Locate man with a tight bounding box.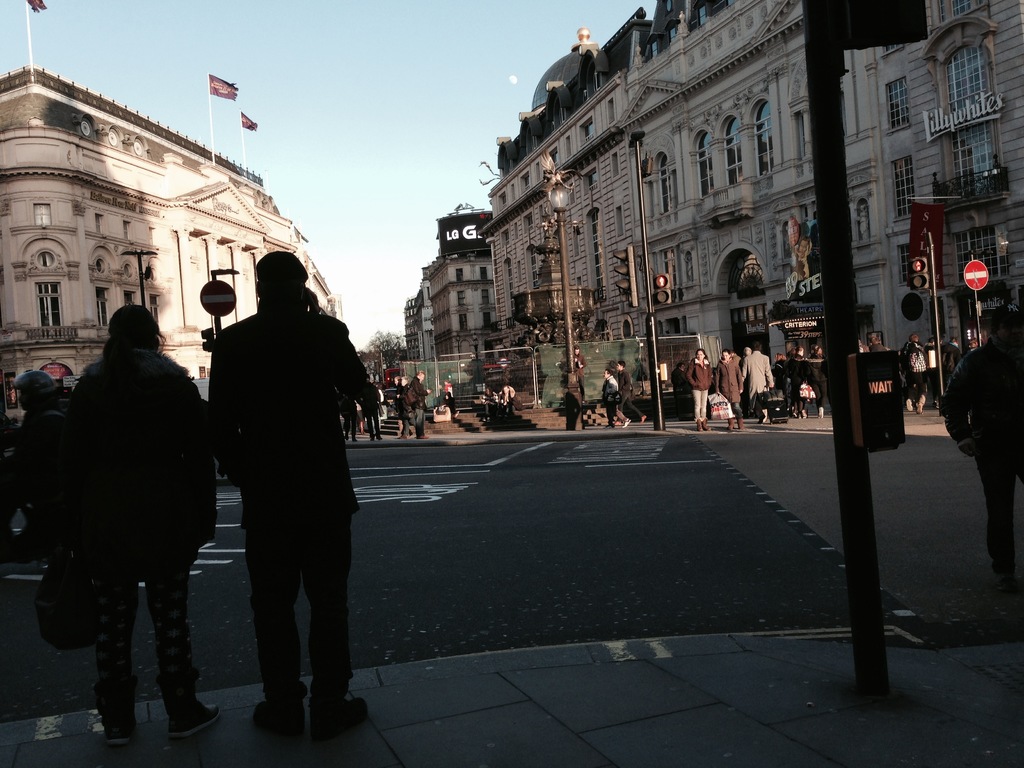
(864, 331, 885, 351).
